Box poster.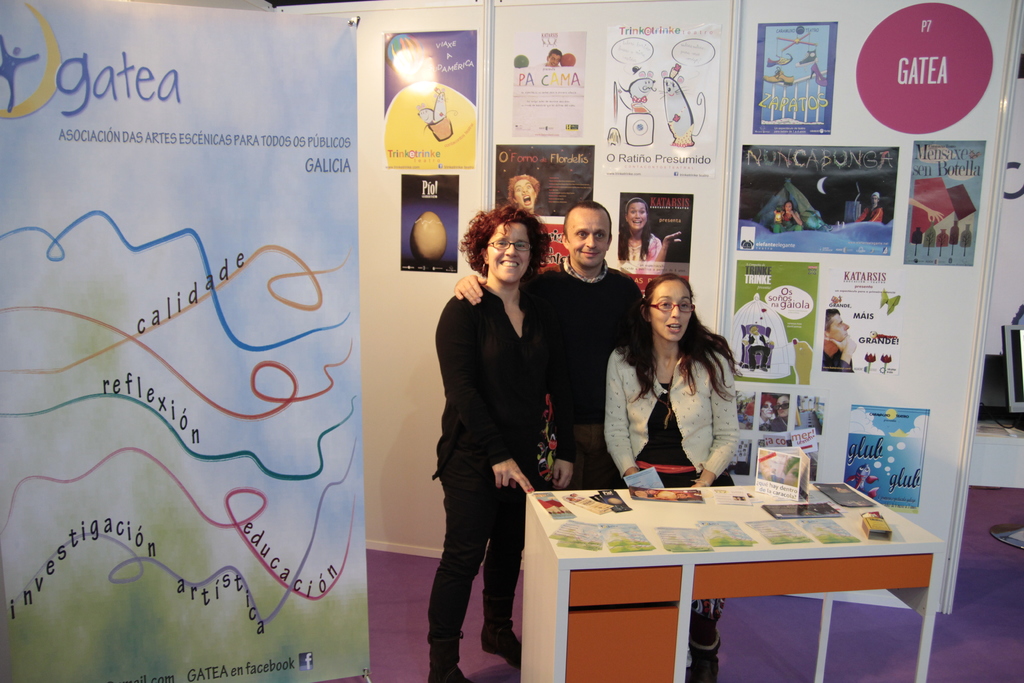
bbox=[753, 22, 837, 134].
